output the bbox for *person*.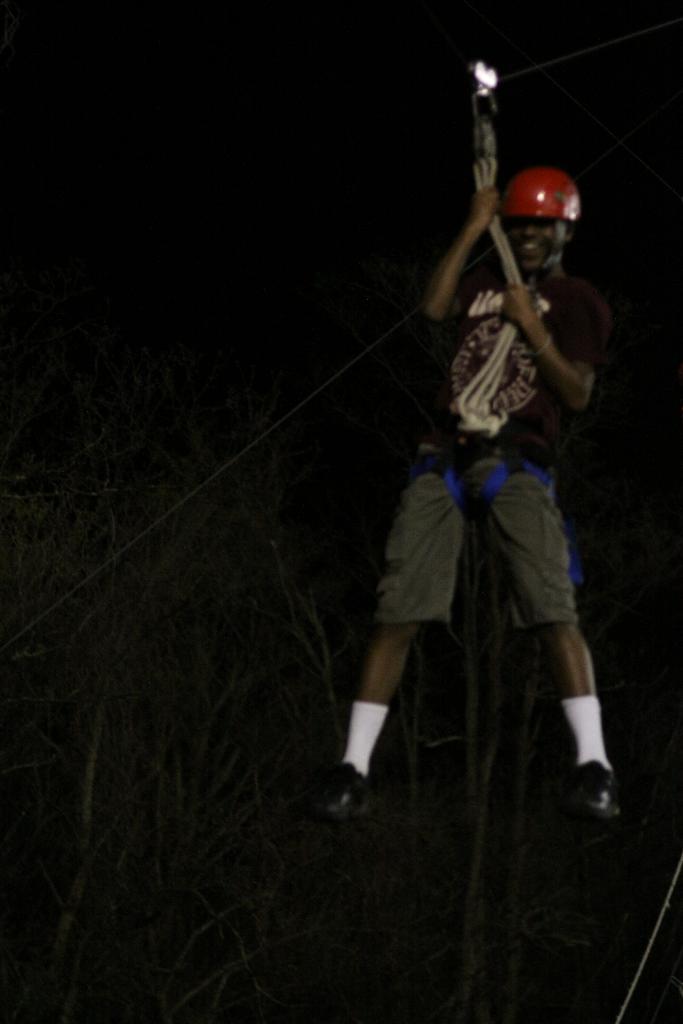
[324, 182, 609, 824].
